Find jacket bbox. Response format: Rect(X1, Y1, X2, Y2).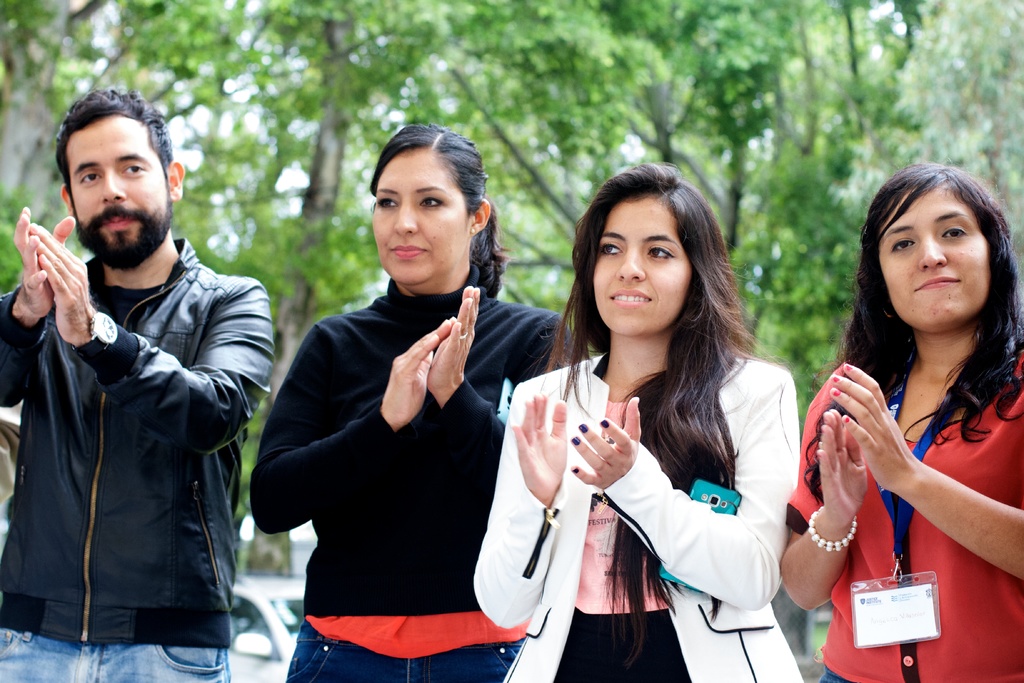
Rect(6, 163, 257, 654).
